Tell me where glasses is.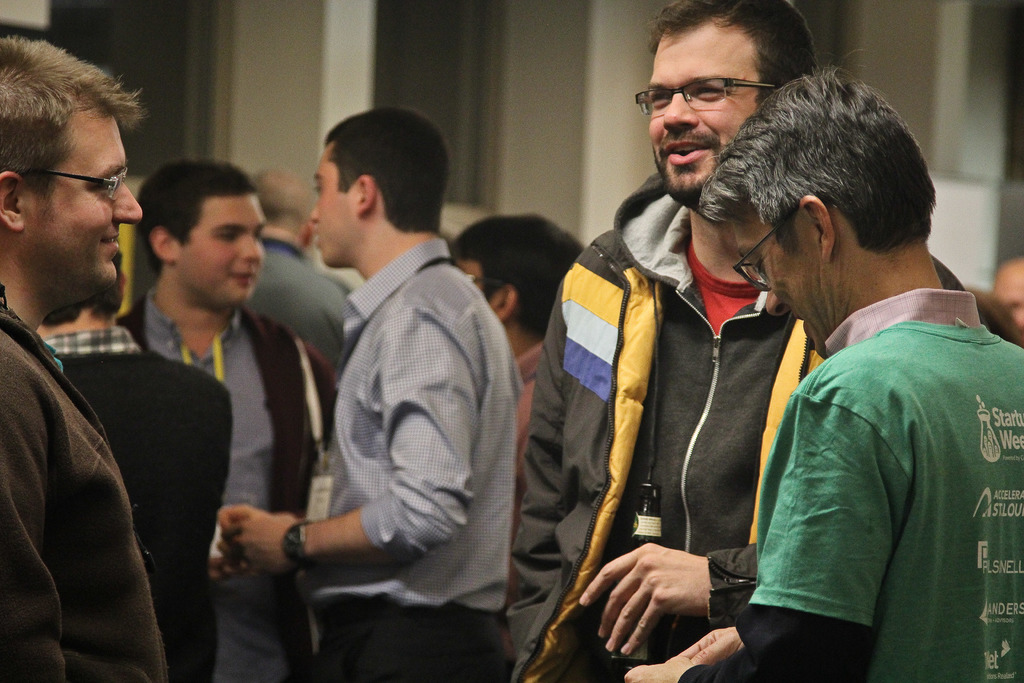
glasses is at {"left": 730, "top": 225, "right": 776, "bottom": 292}.
